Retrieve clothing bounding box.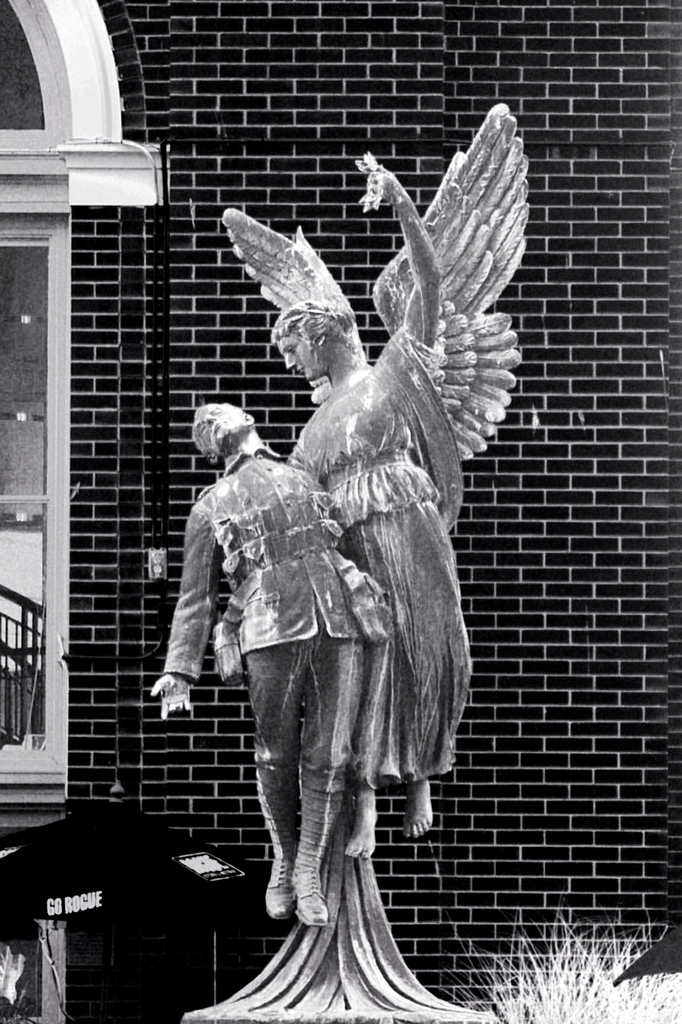
Bounding box: 145, 348, 406, 893.
